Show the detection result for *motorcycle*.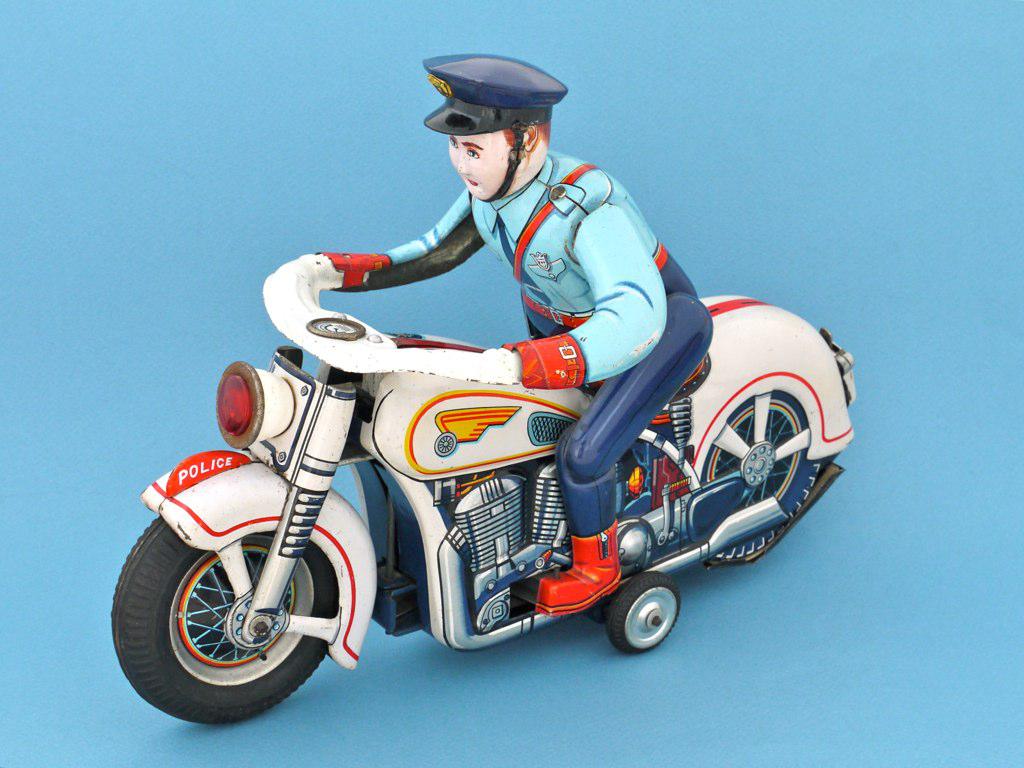
(left=98, top=240, right=876, bottom=712).
